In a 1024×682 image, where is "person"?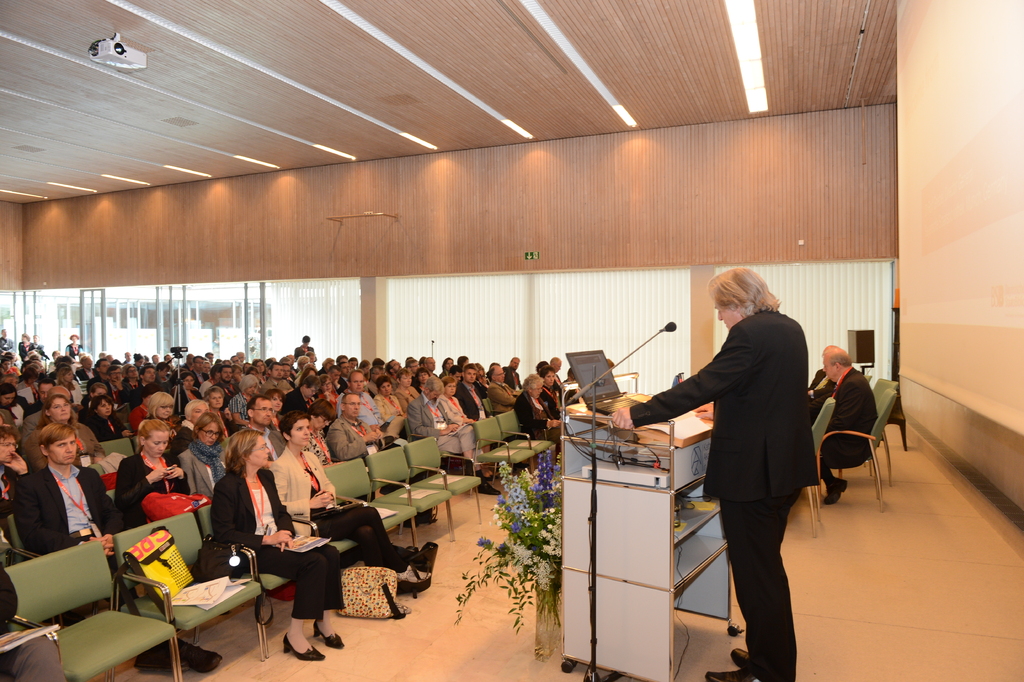
31/330/50/356.
